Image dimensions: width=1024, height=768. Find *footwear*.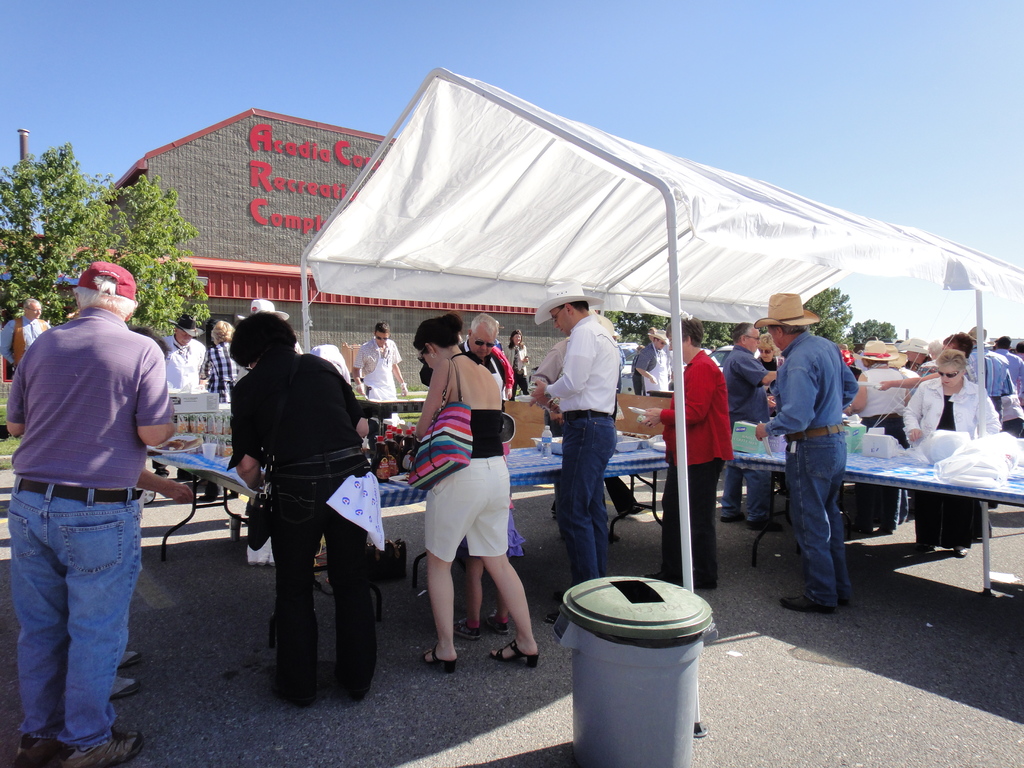
(483, 614, 506, 639).
